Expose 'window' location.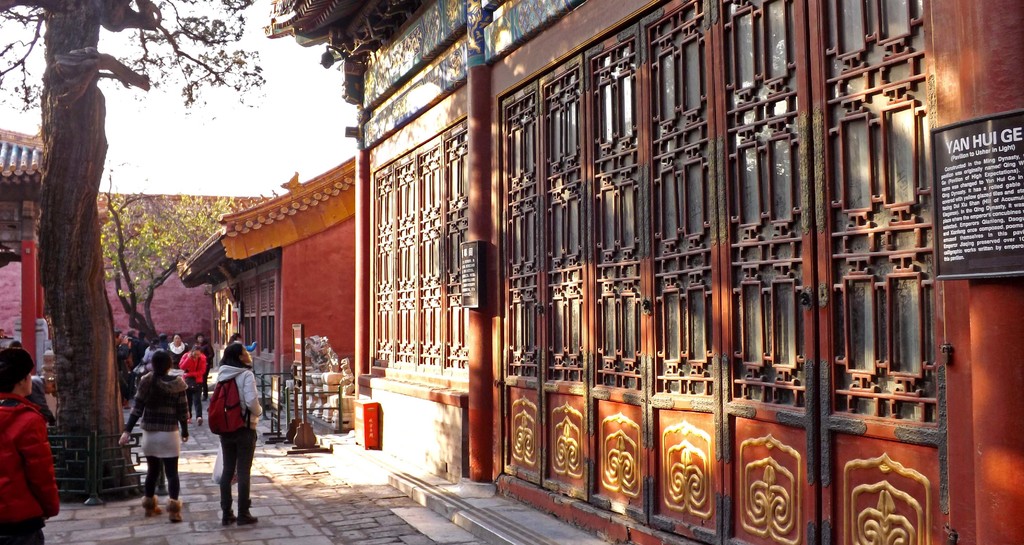
Exposed at crop(212, 275, 276, 360).
